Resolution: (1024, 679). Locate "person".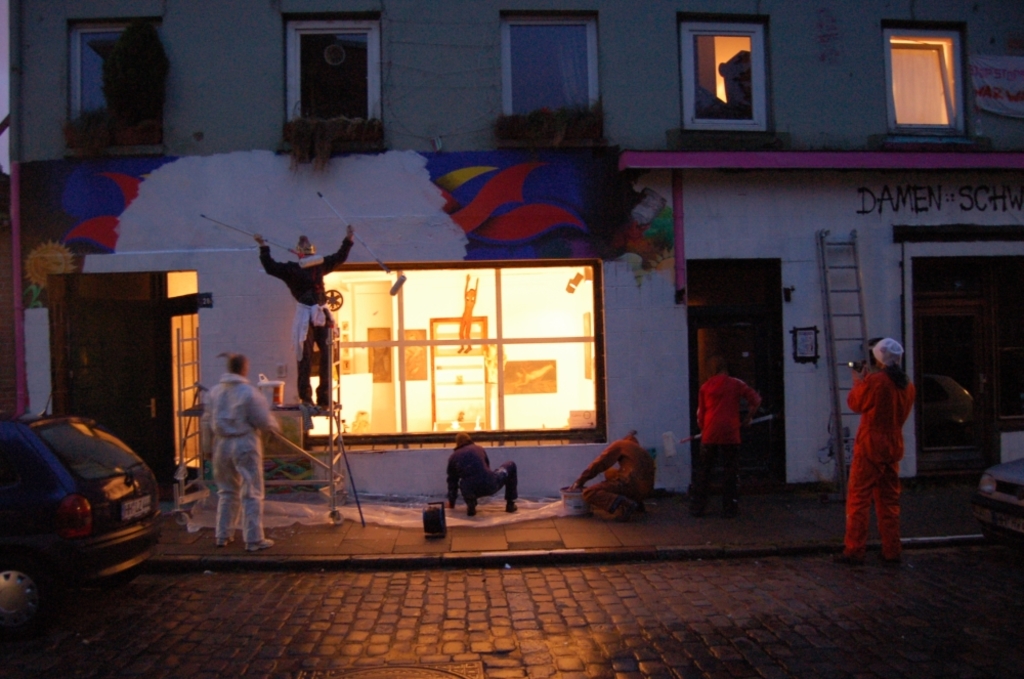
<bbox>252, 226, 351, 416</bbox>.
